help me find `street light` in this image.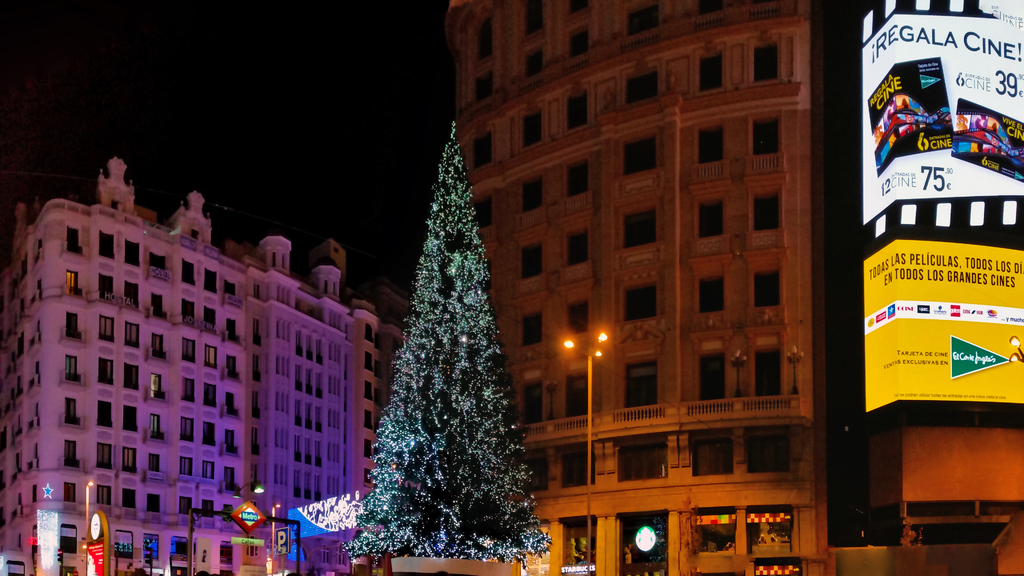
Found it: [left=268, top=502, right=286, bottom=573].
